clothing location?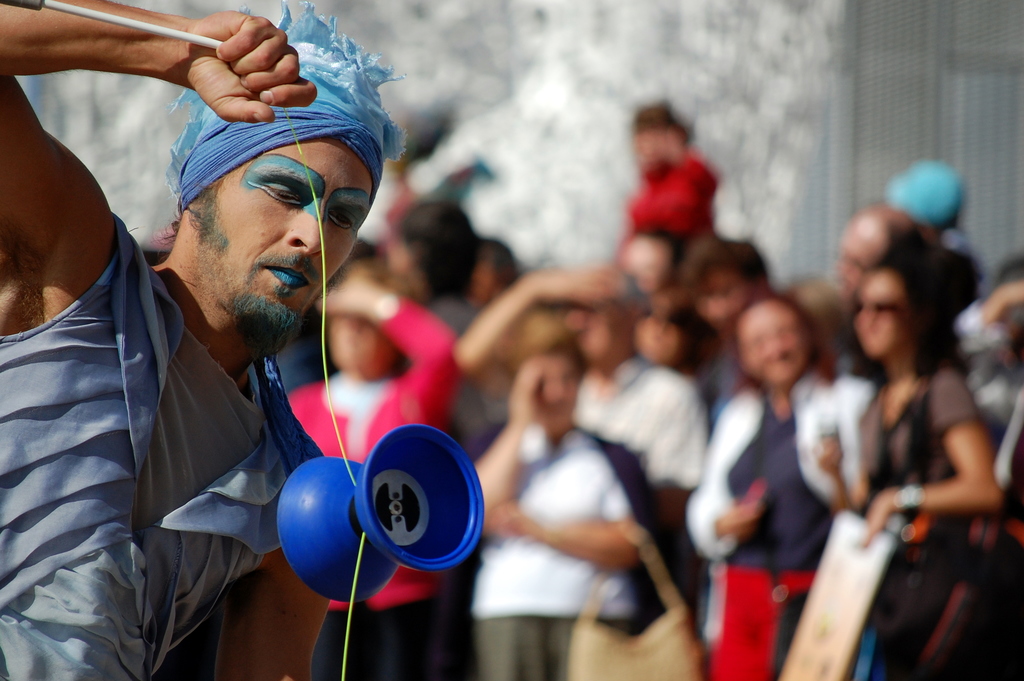
[572,352,708,602]
